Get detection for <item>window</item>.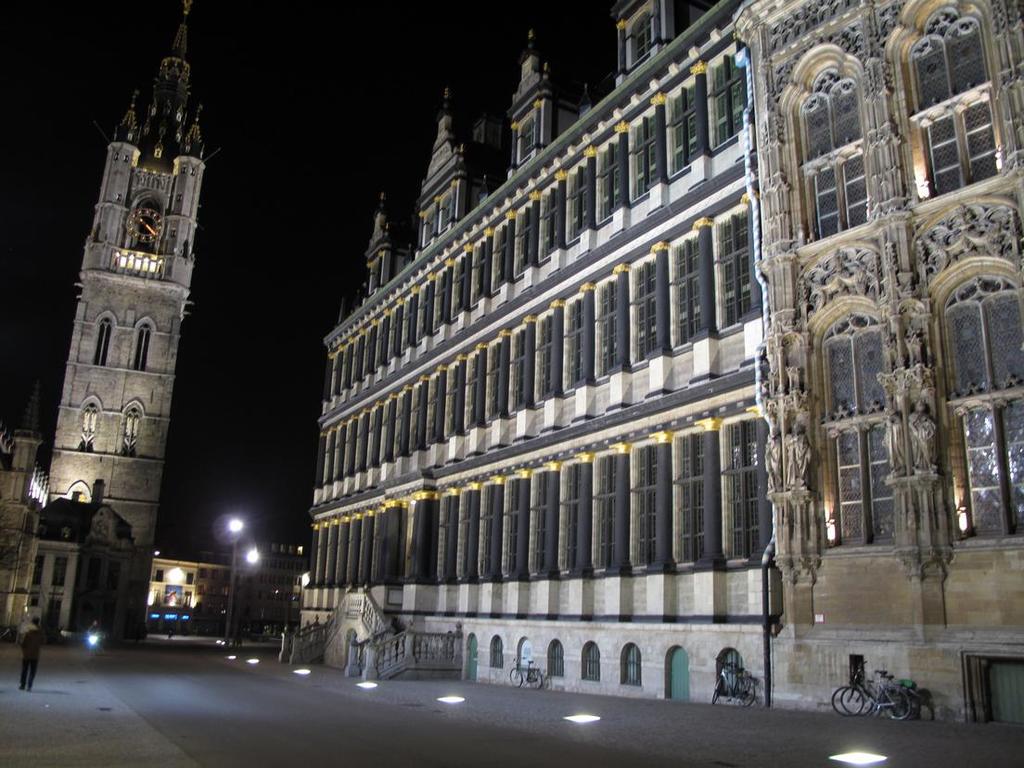
Detection: bbox(91, 317, 117, 367).
